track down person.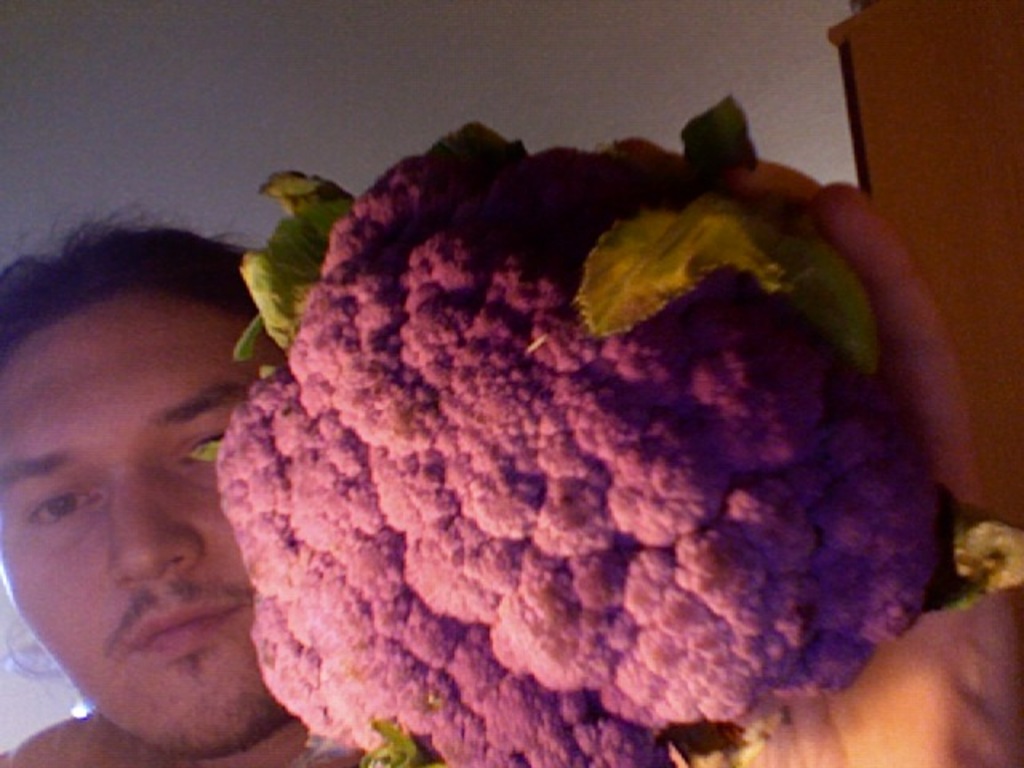
Tracked to left=0, top=133, right=1022, bottom=766.
